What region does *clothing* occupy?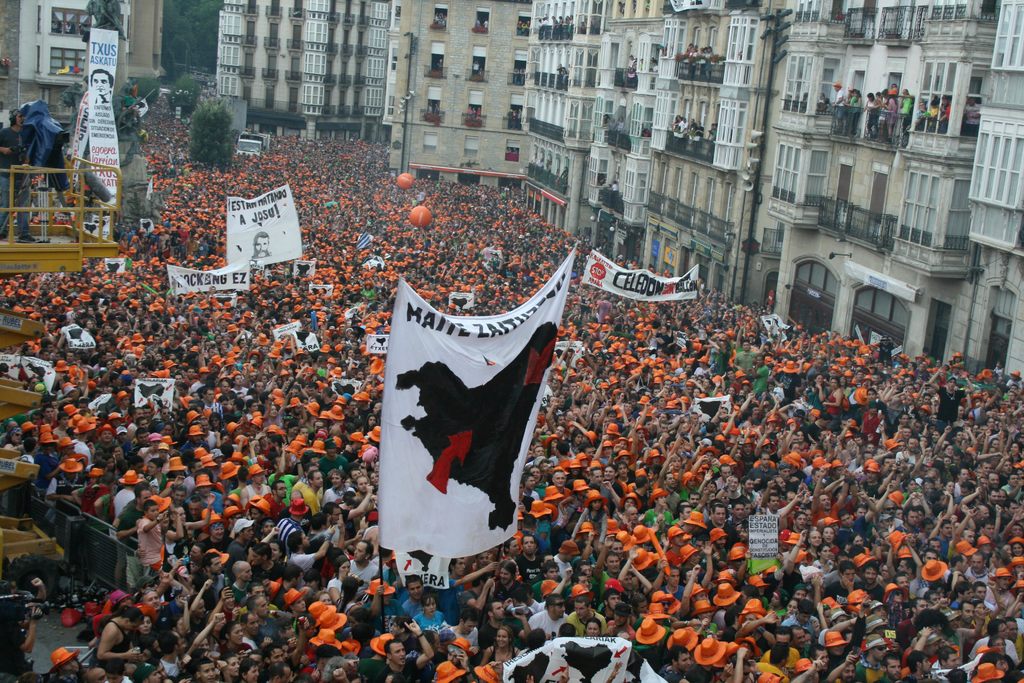
crop(244, 484, 271, 508).
